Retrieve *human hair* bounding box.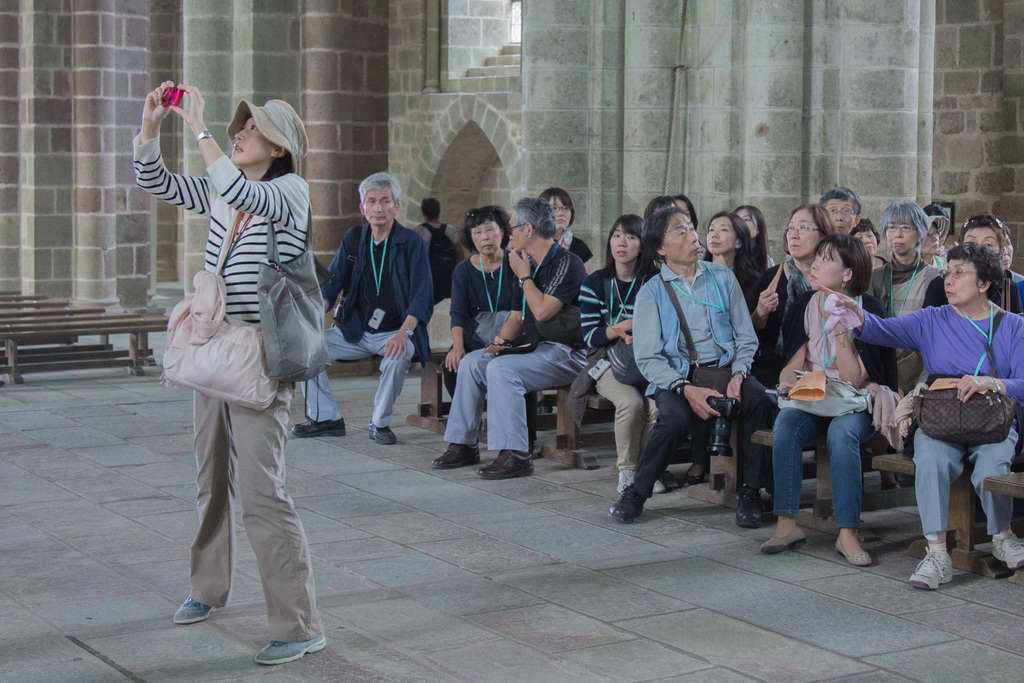
Bounding box: {"left": 510, "top": 199, "right": 549, "bottom": 233}.
